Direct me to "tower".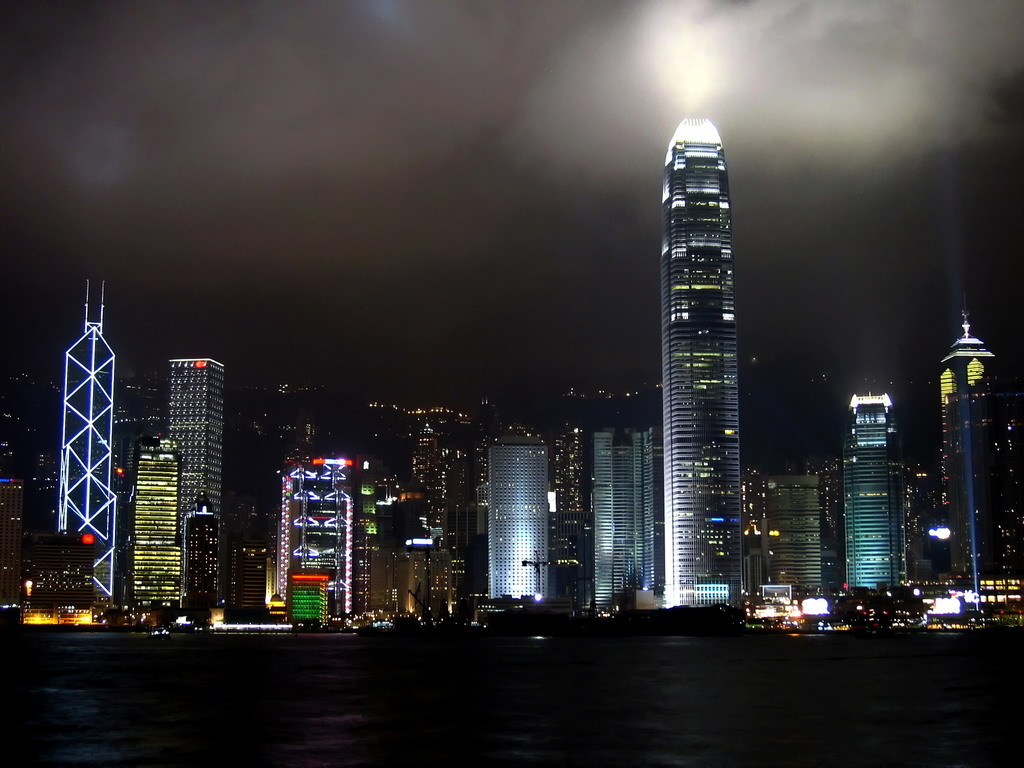
Direction: rect(486, 431, 544, 613).
